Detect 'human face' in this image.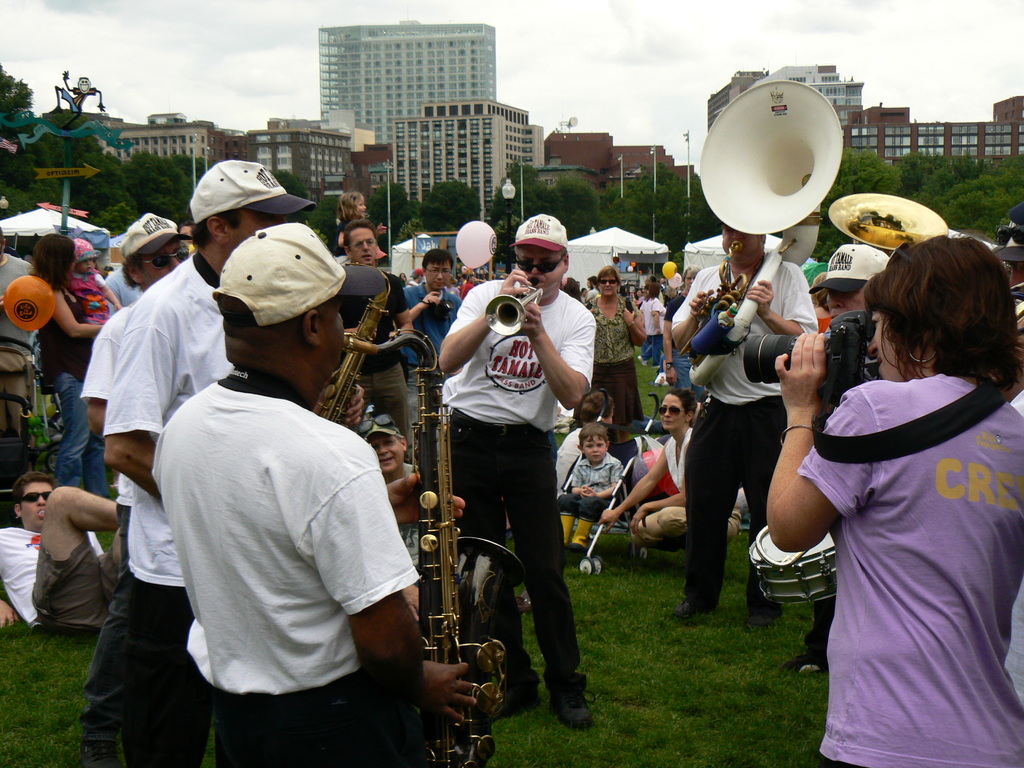
Detection: rect(321, 300, 344, 363).
